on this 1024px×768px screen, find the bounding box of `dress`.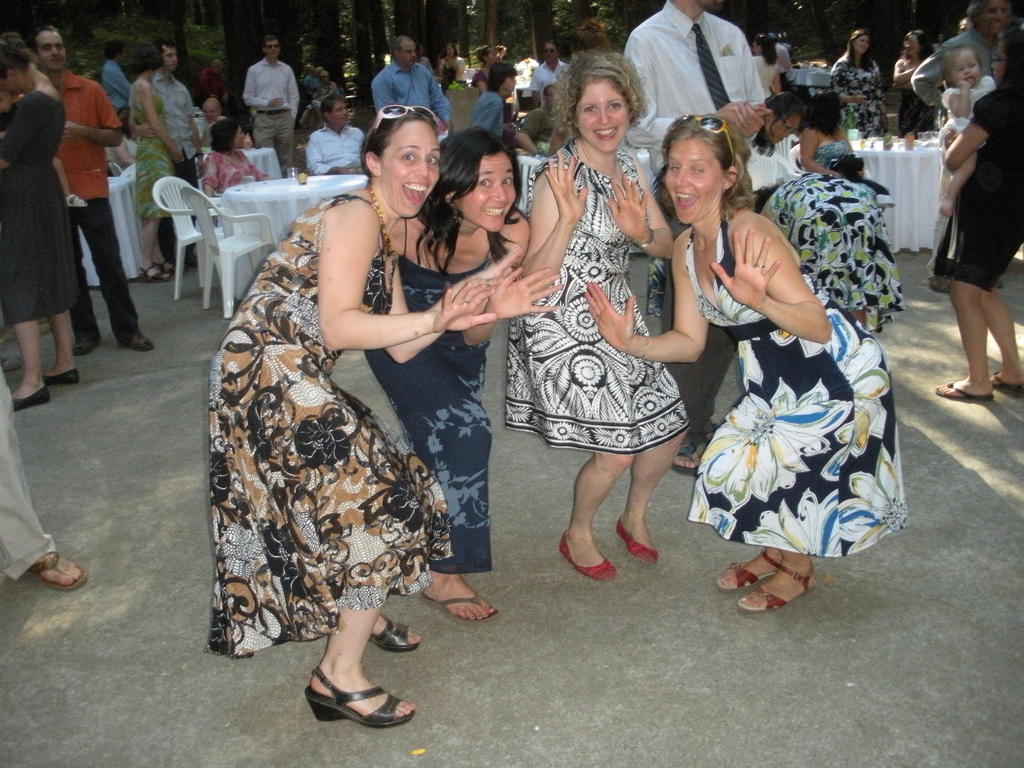
Bounding box: (left=929, top=86, right=1023, bottom=291).
